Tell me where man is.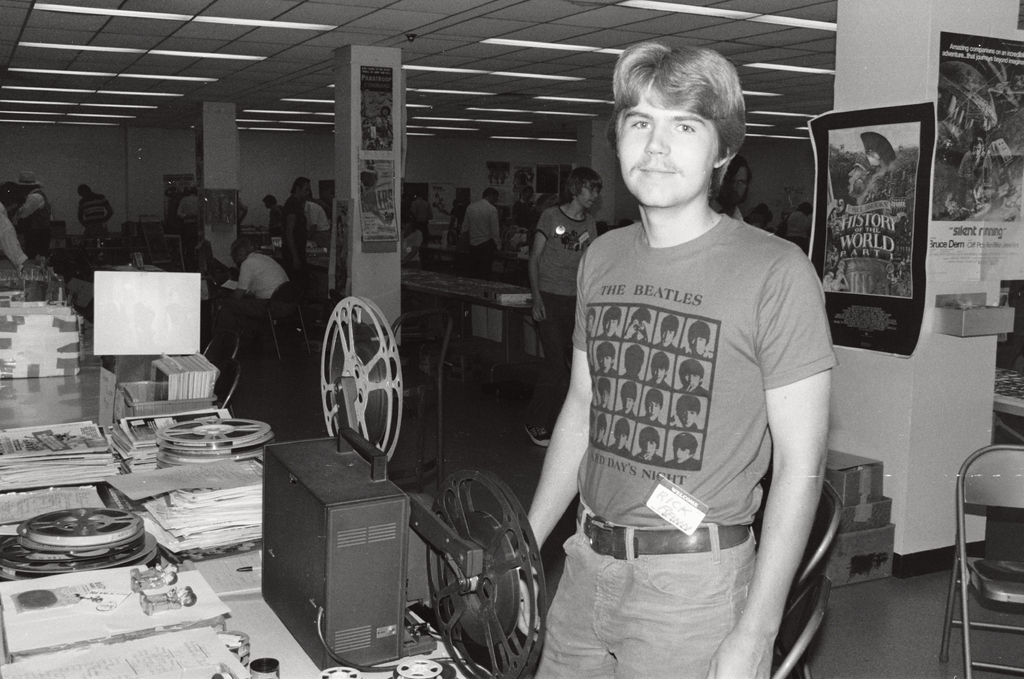
man is at locate(689, 166, 756, 222).
